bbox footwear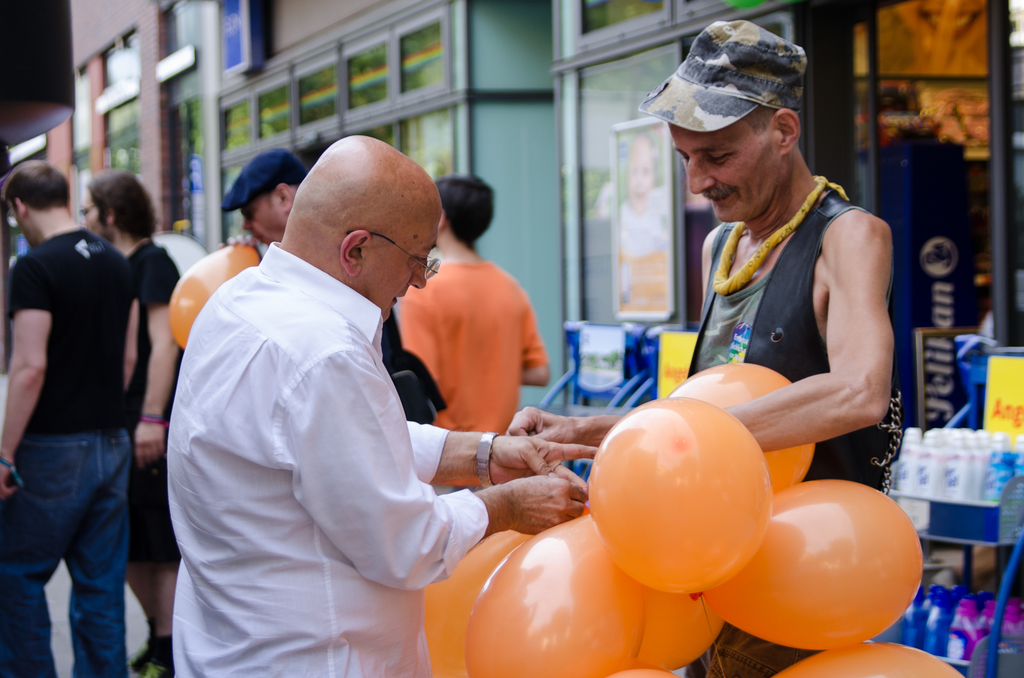
[left=131, top=638, right=147, bottom=669]
